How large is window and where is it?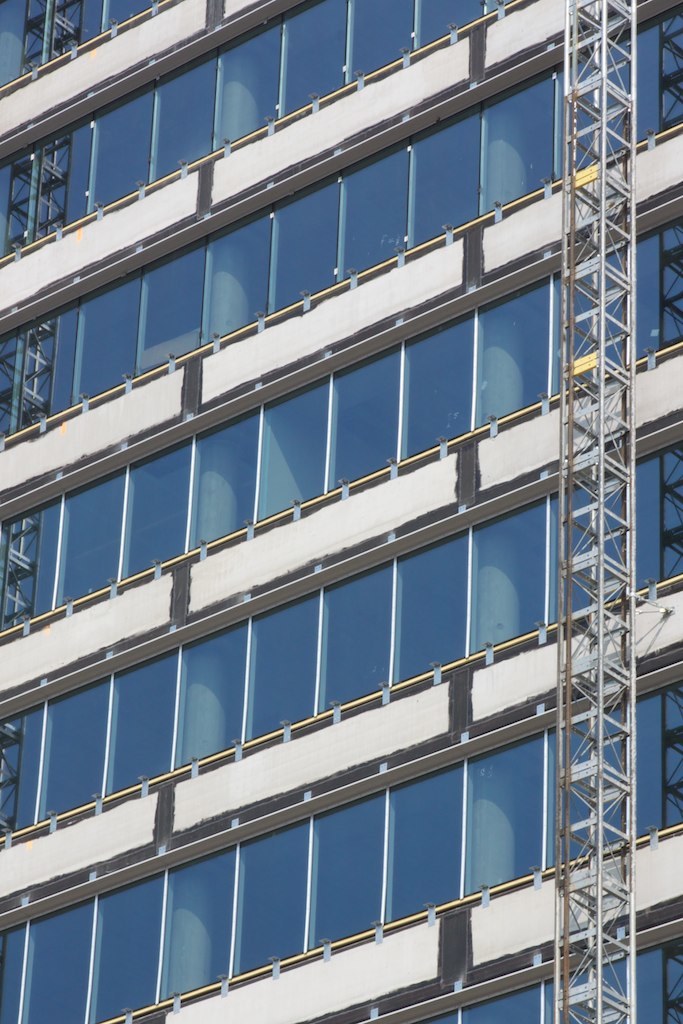
Bounding box: 35,675,115,817.
